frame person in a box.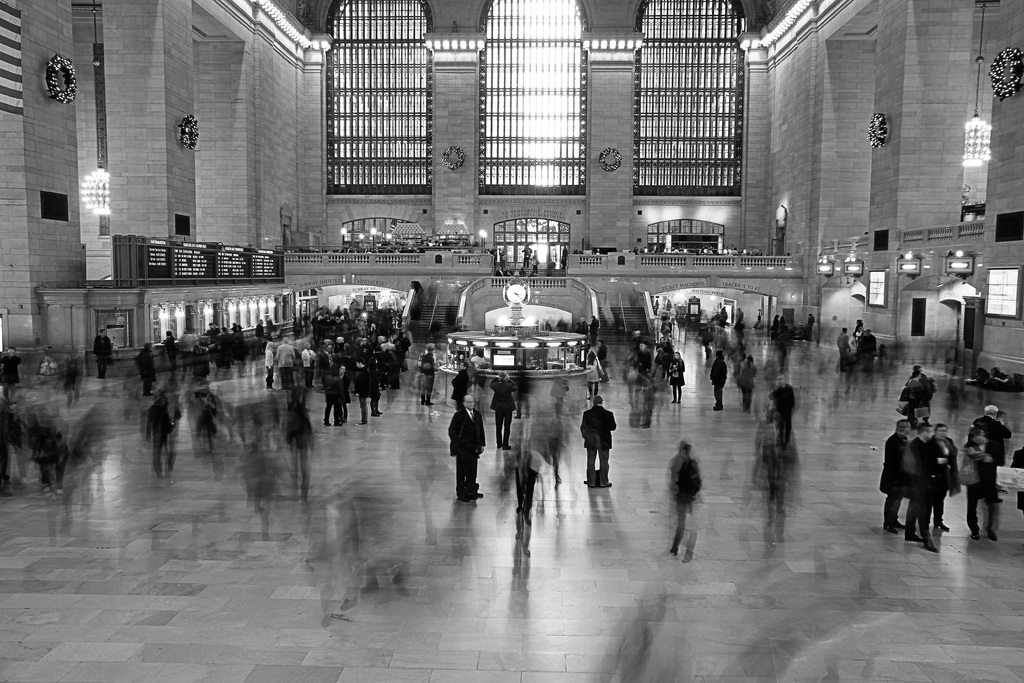
rect(733, 305, 744, 321).
